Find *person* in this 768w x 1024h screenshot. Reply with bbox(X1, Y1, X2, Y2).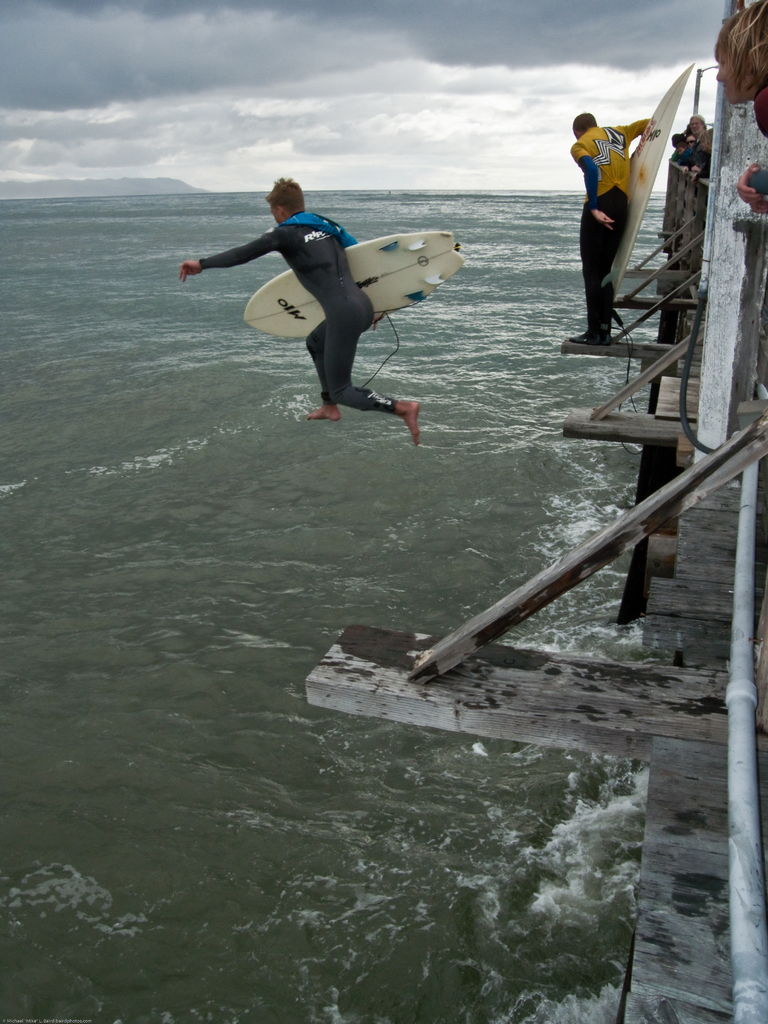
bbox(172, 173, 465, 426).
